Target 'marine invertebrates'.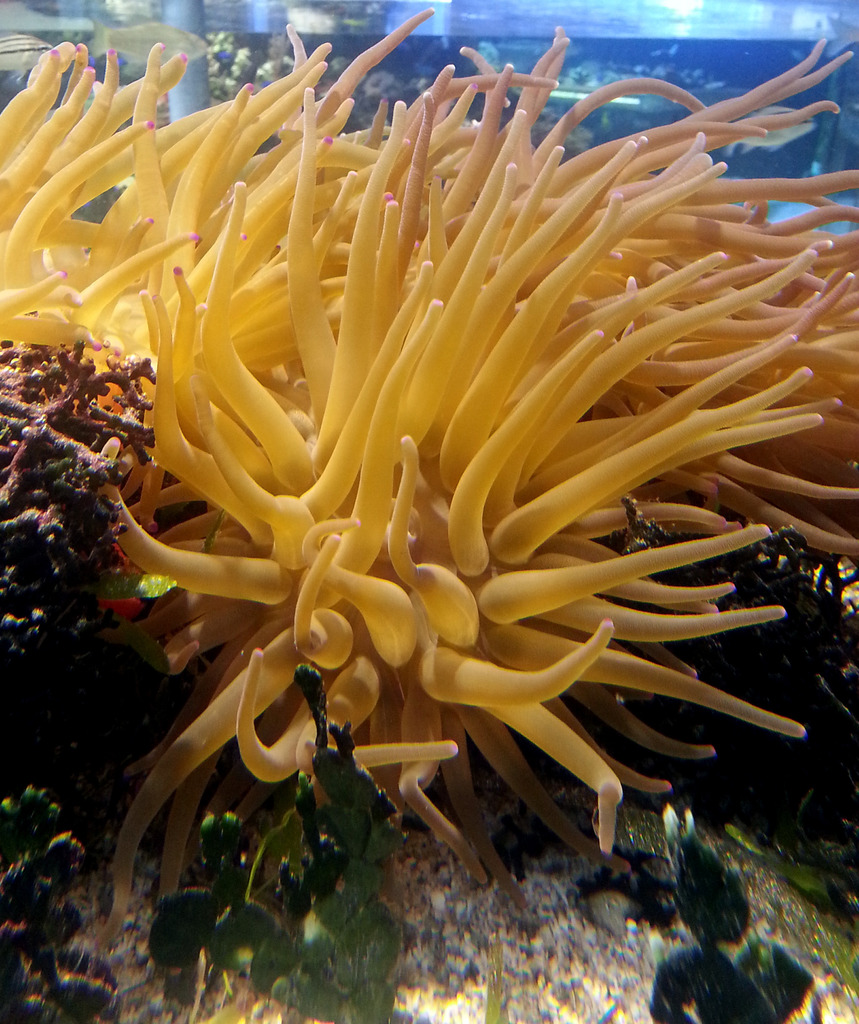
Target region: box=[564, 478, 858, 847].
